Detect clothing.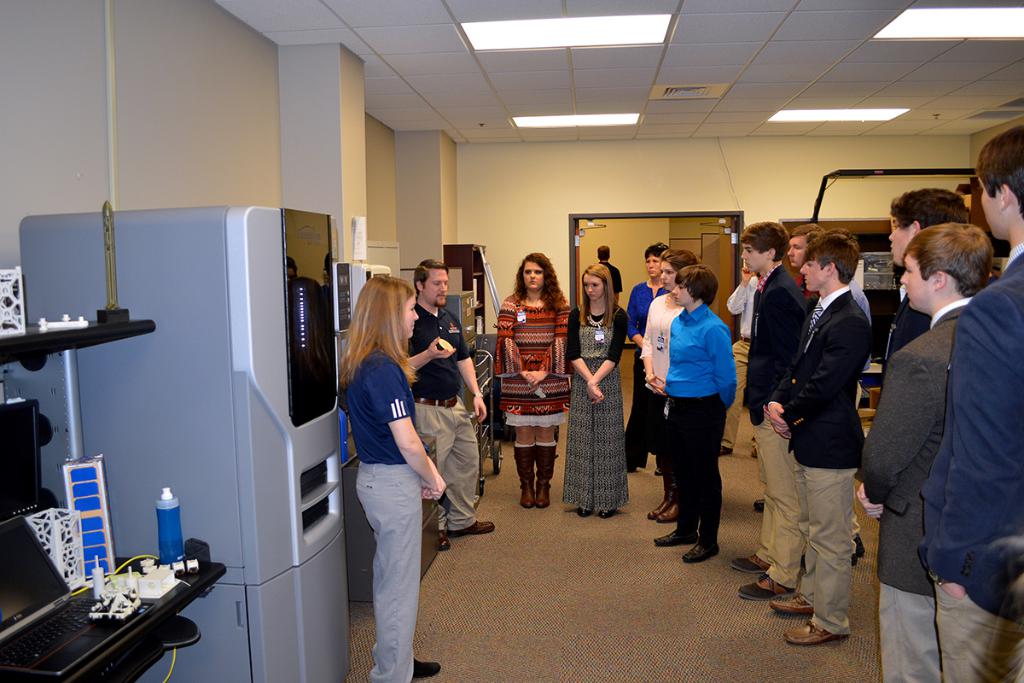
Detected at locate(658, 394, 736, 533).
